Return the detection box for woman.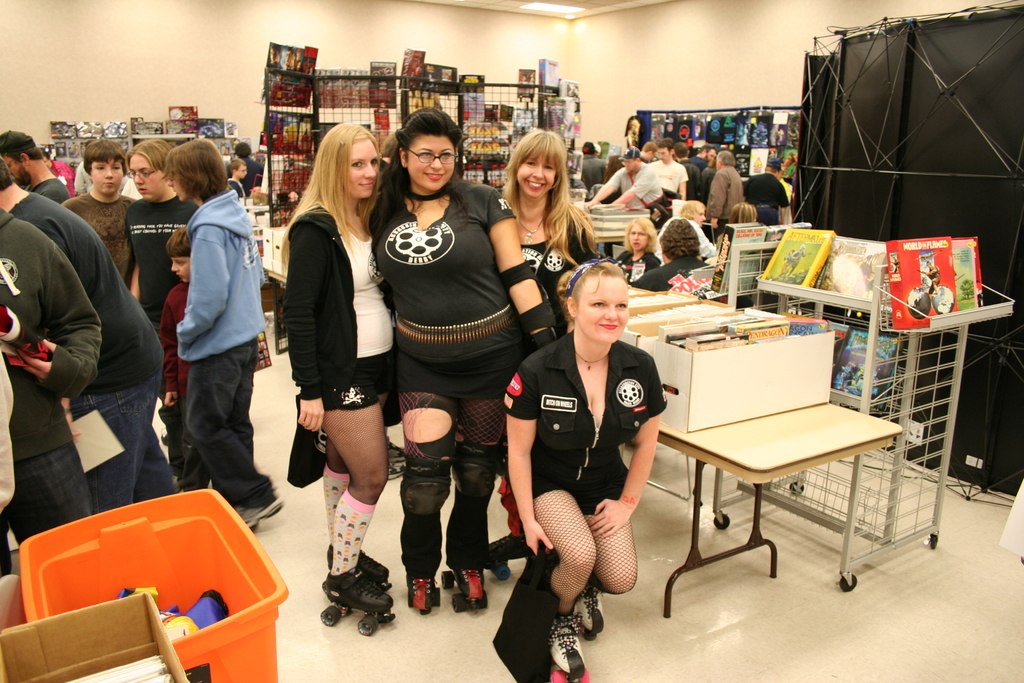
rect(489, 120, 599, 340).
